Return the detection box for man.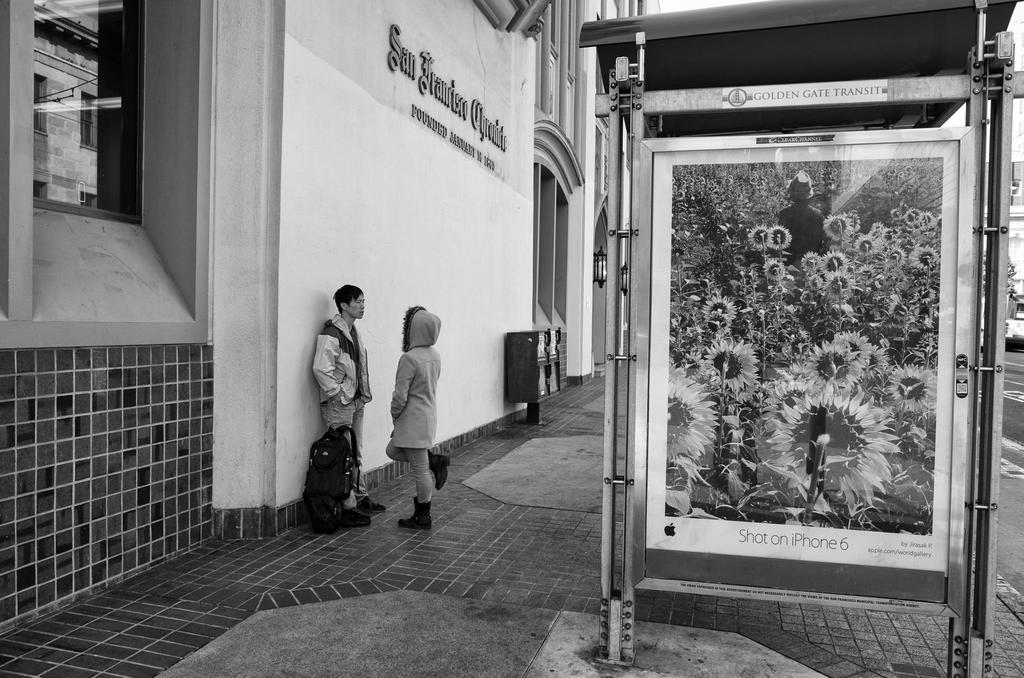
BBox(290, 283, 367, 529).
